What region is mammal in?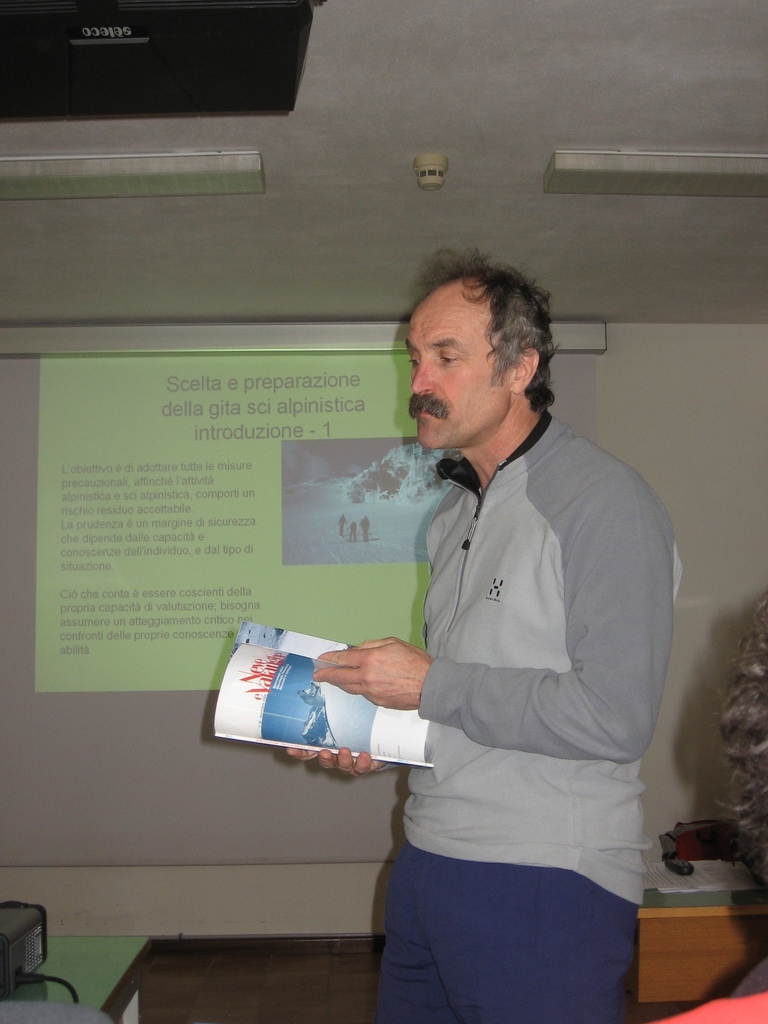
rect(637, 585, 767, 1023).
